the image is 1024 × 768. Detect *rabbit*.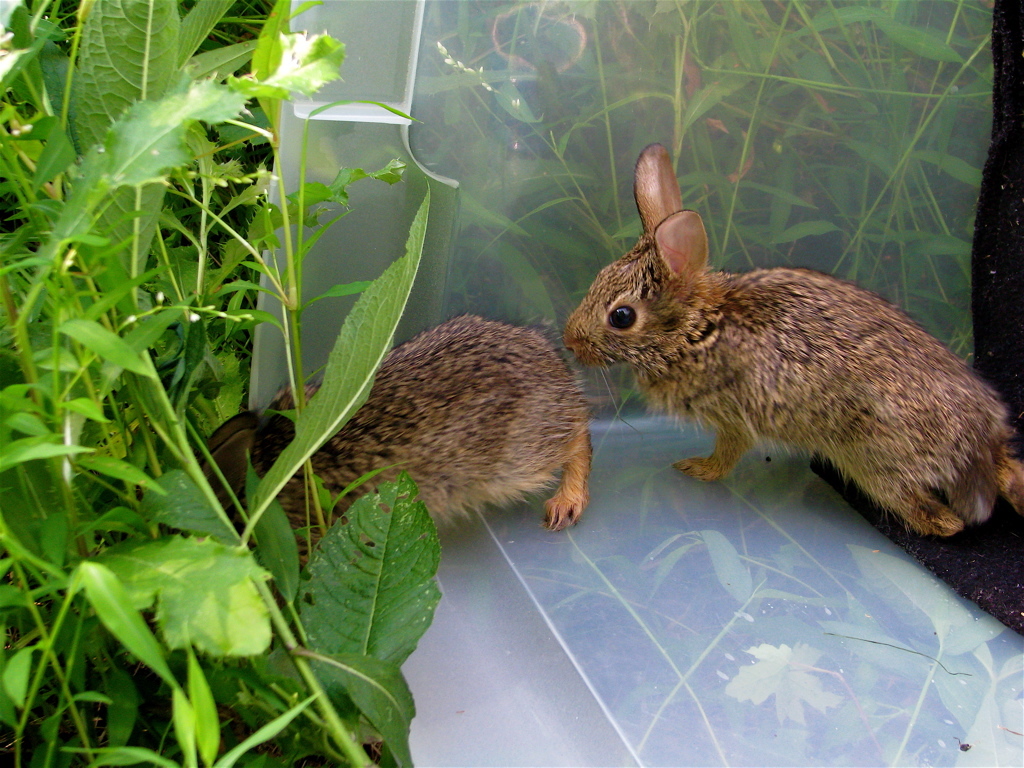
Detection: 559:141:1023:538.
